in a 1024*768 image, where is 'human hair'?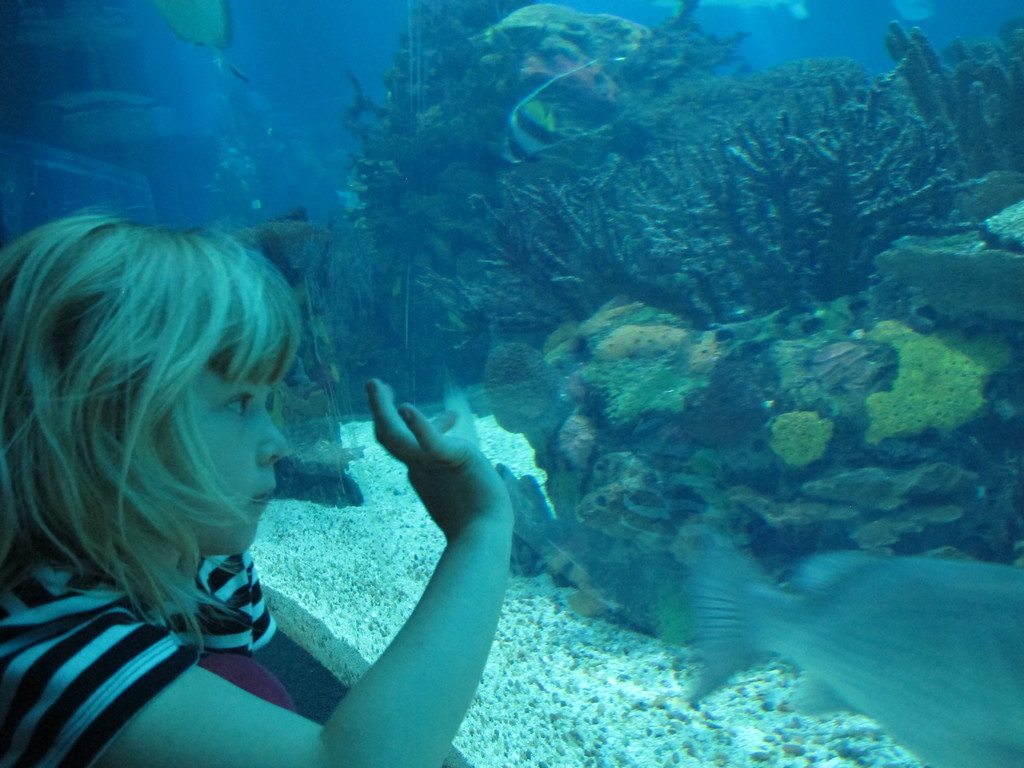
crop(0, 201, 310, 663).
